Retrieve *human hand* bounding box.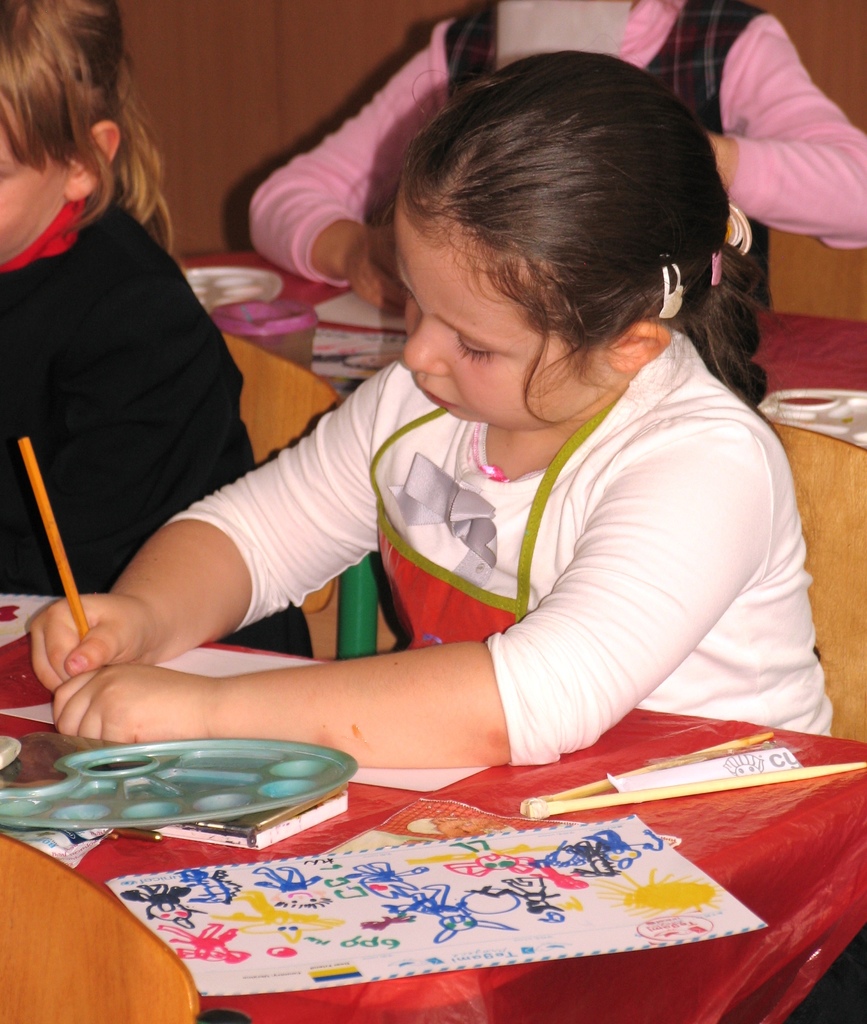
Bounding box: detection(52, 655, 220, 745).
